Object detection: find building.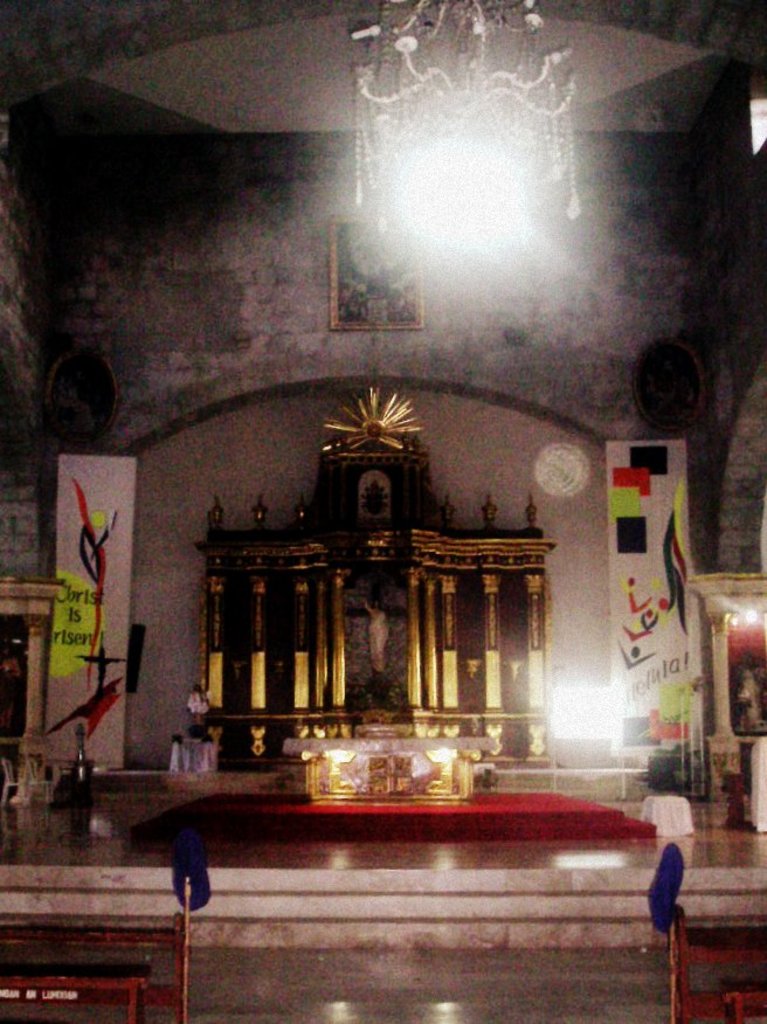
detection(0, 0, 766, 1023).
